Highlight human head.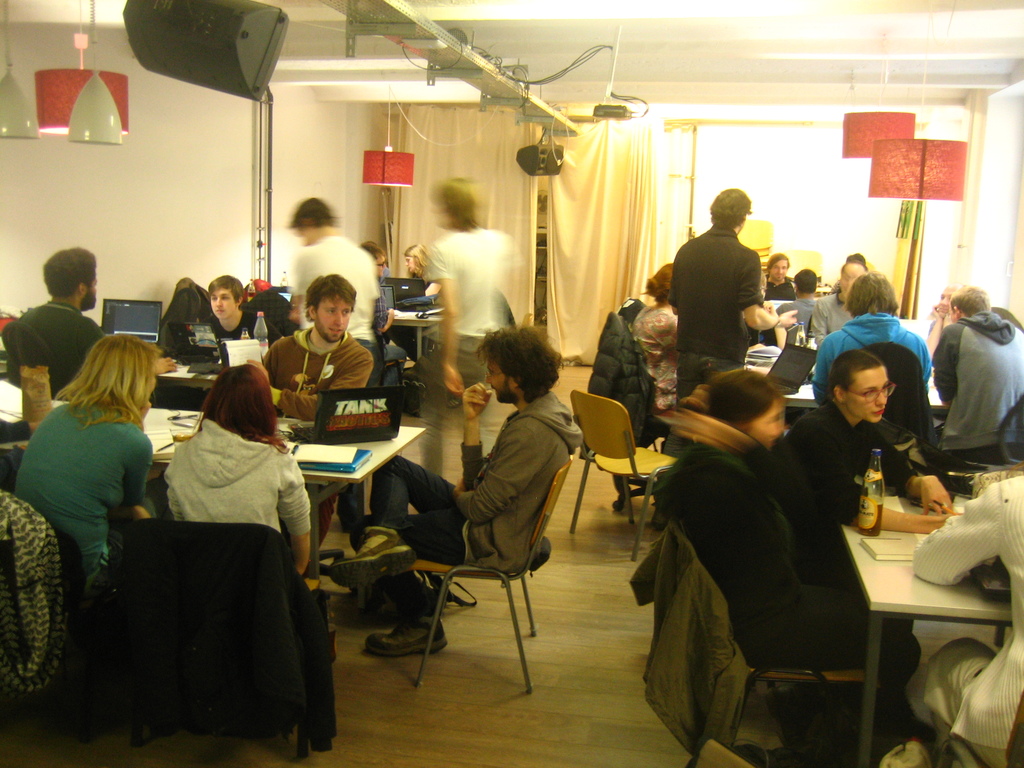
Highlighted region: left=472, top=326, right=562, bottom=402.
